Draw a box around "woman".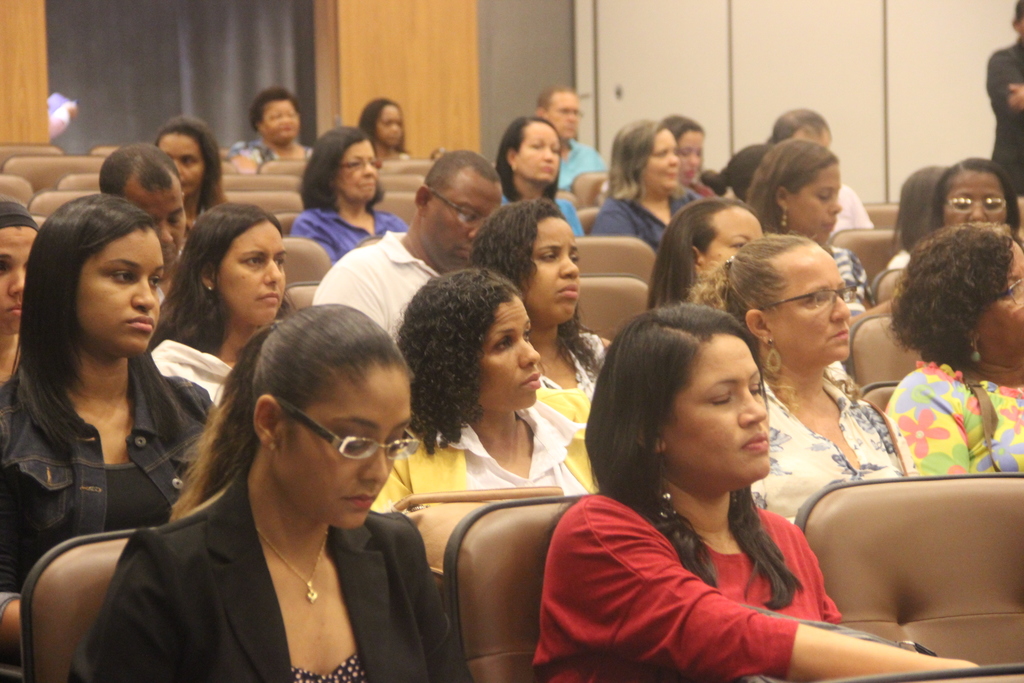
[354, 96, 416, 172].
